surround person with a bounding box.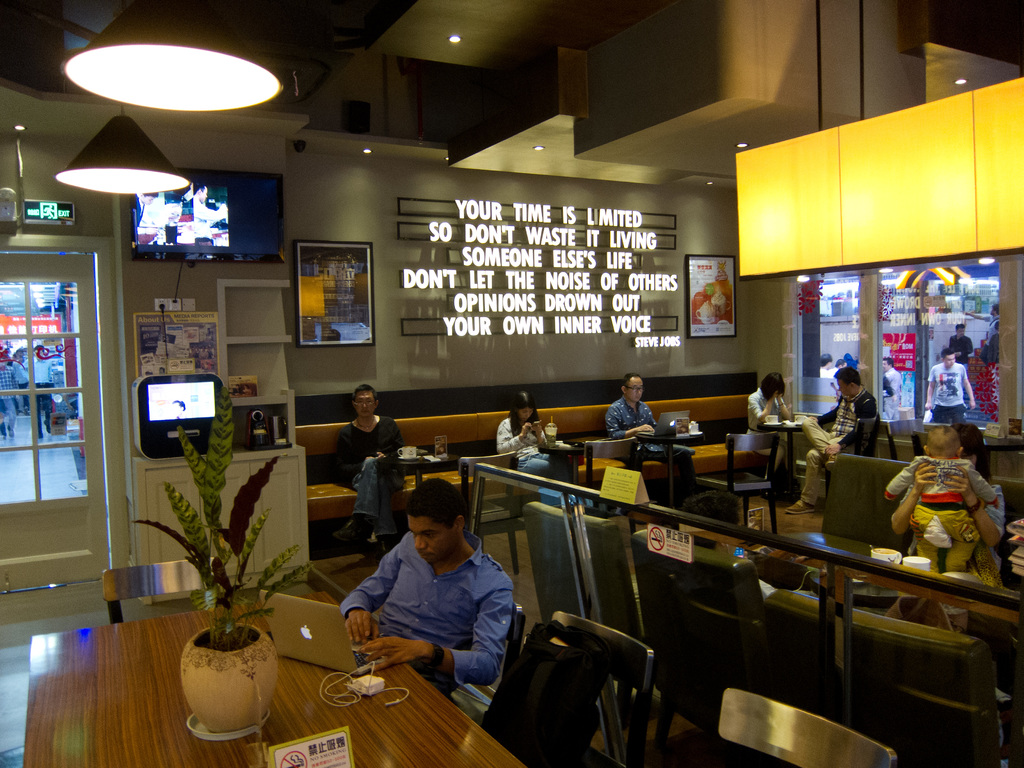
bbox=[0, 347, 17, 438].
